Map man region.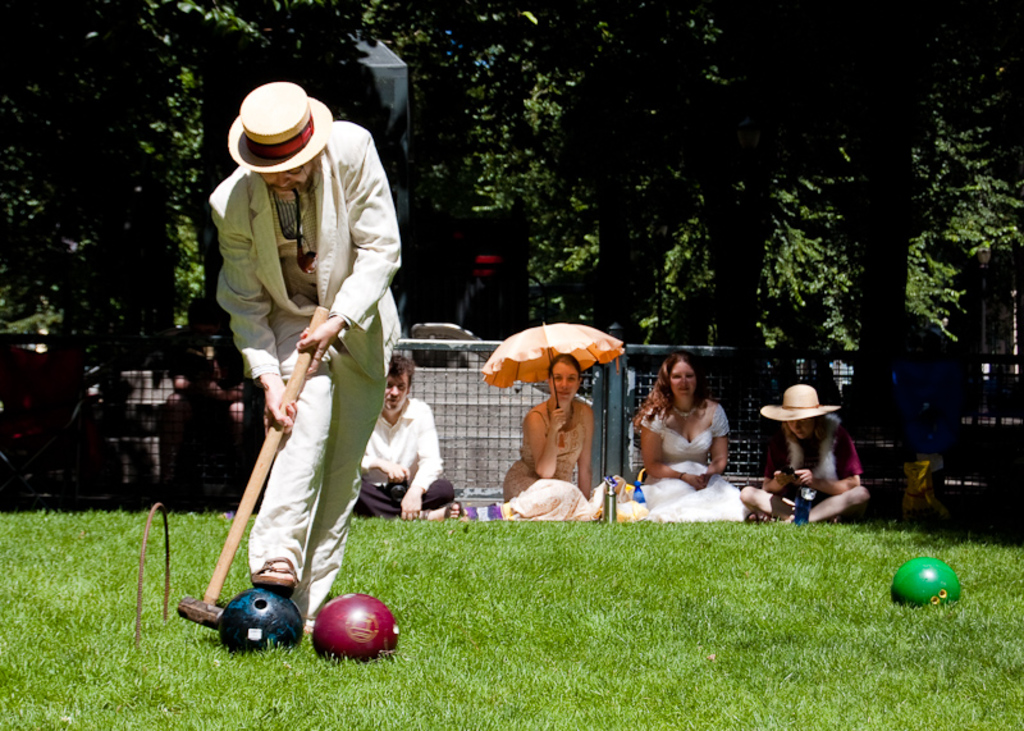
Mapped to 355, 353, 465, 522.
